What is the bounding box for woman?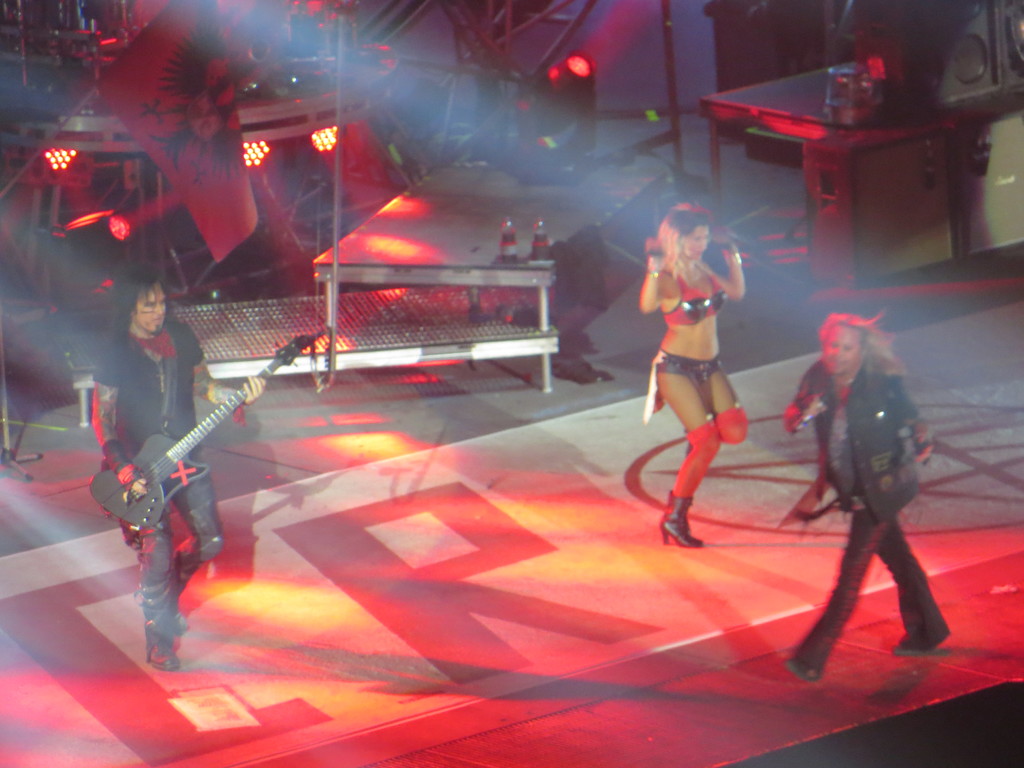
<region>634, 202, 748, 547</region>.
